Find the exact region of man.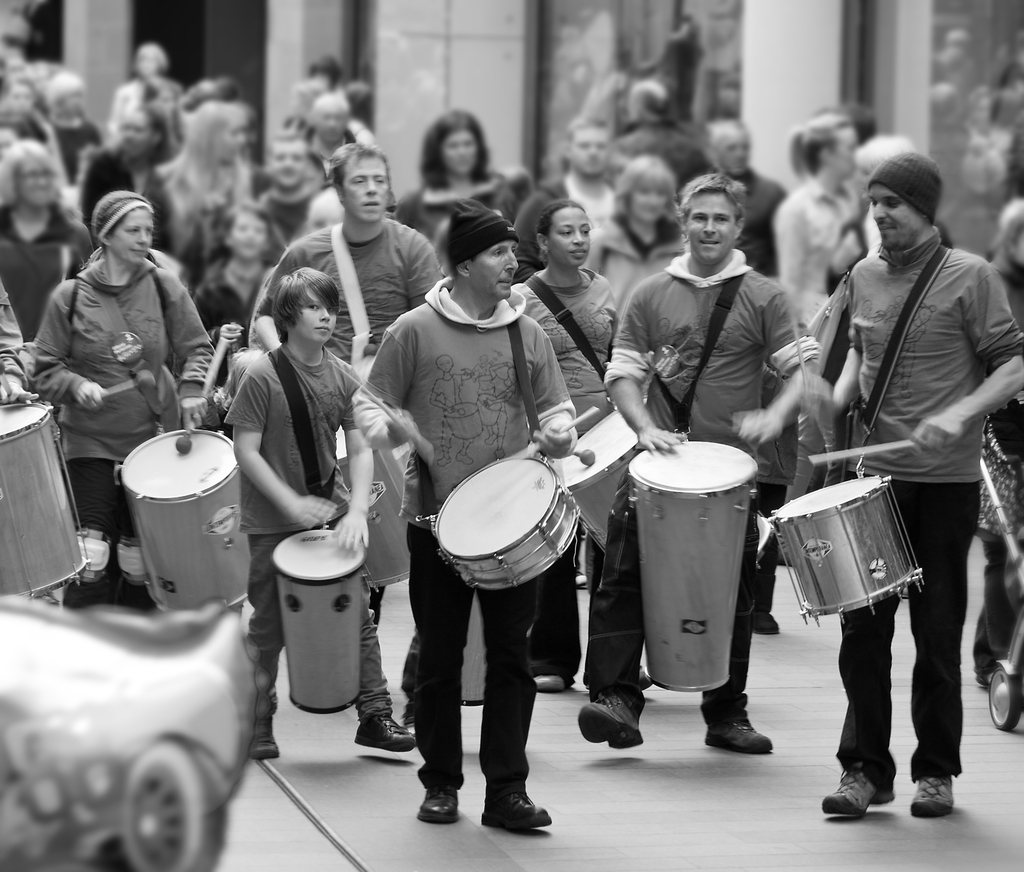
Exact region: [x1=807, y1=148, x2=1023, y2=826].
